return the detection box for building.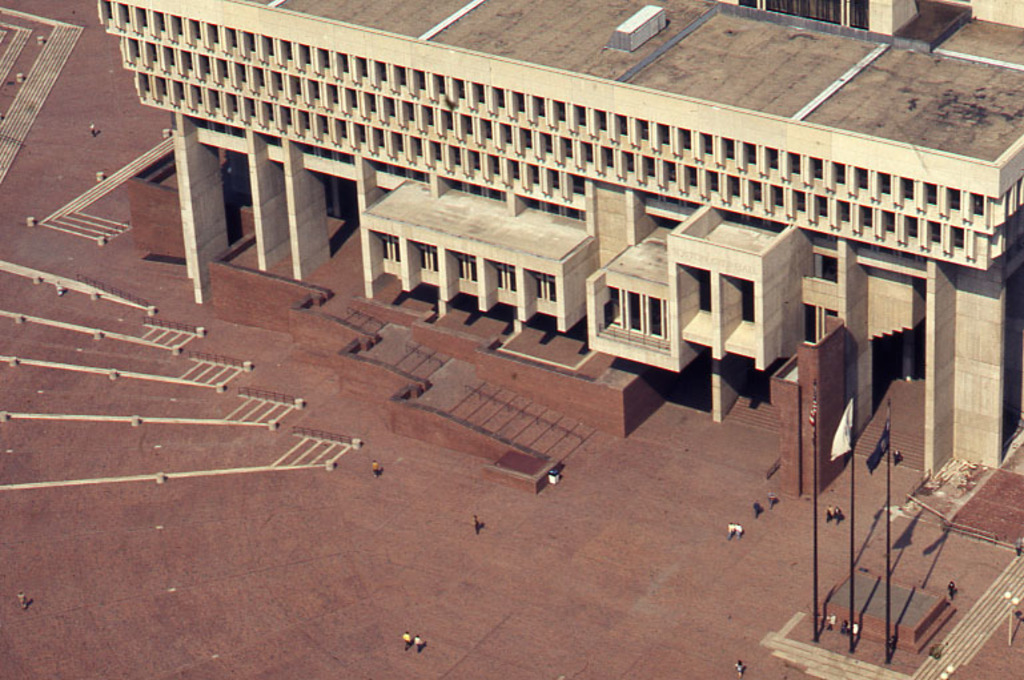
Rect(100, 0, 1023, 495).
